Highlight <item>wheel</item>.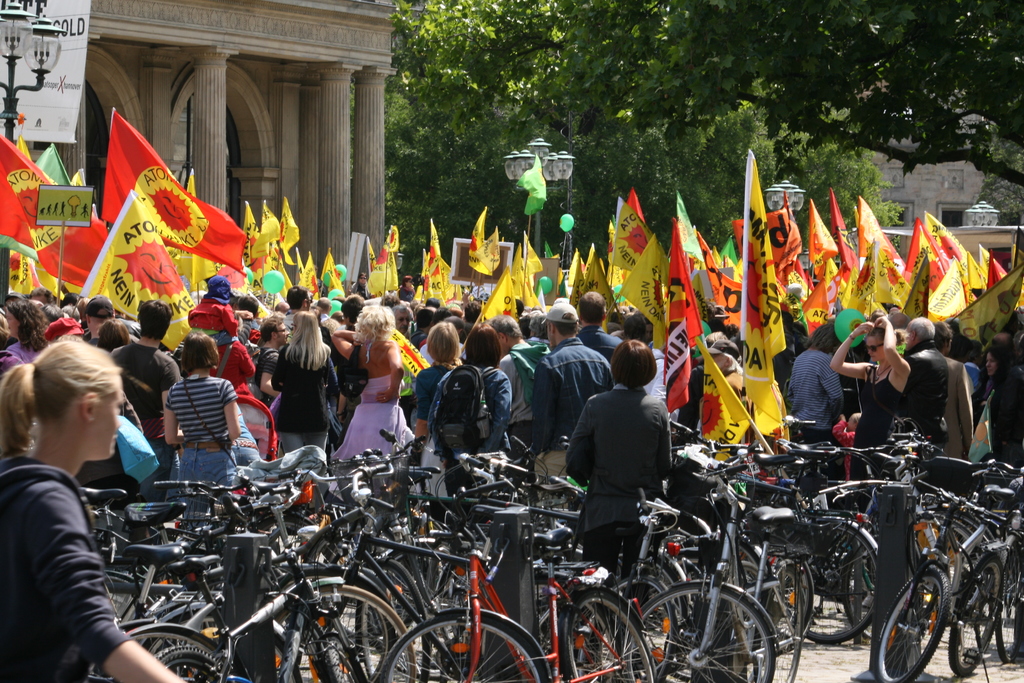
Highlighted region: box=[359, 553, 435, 670].
